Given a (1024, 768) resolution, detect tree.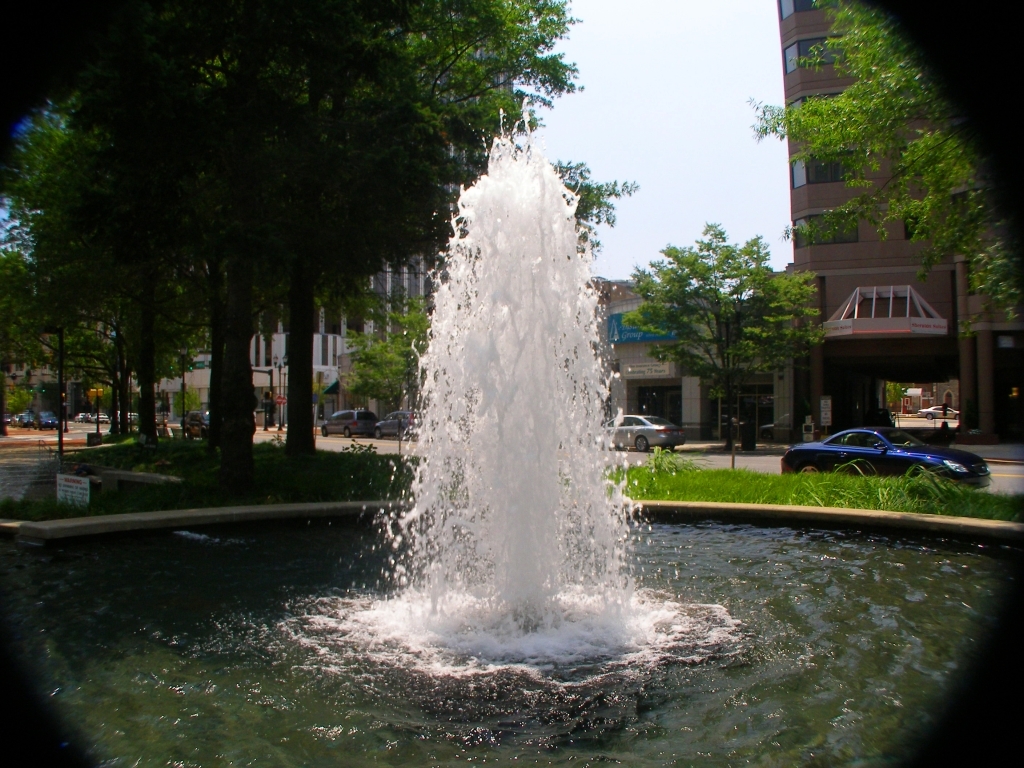
region(742, 0, 1023, 350).
